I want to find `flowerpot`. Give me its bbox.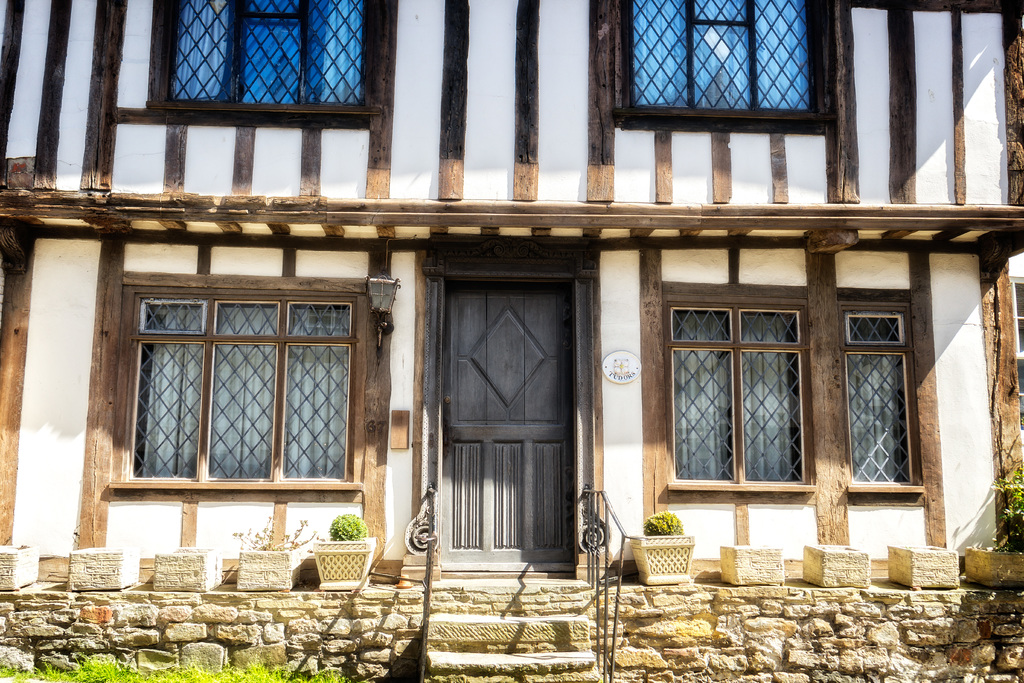
{"left": 804, "top": 546, "right": 872, "bottom": 591}.
